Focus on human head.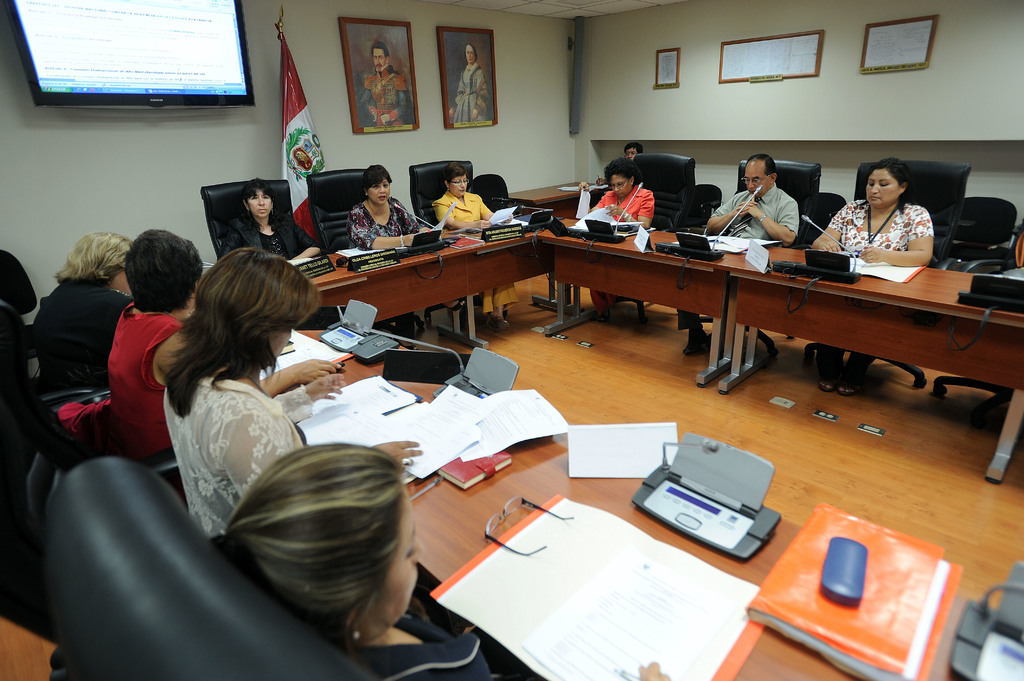
Focused at Rect(463, 44, 476, 63).
